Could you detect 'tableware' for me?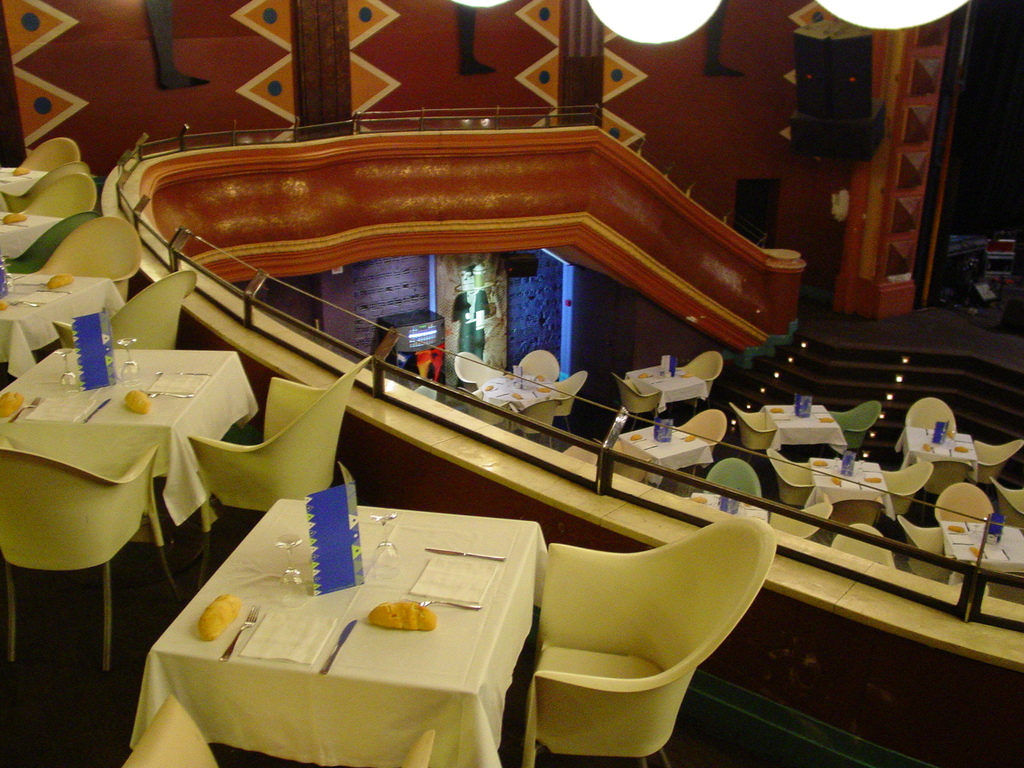
Detection result: bbox=[0, 254, 10, 298].
